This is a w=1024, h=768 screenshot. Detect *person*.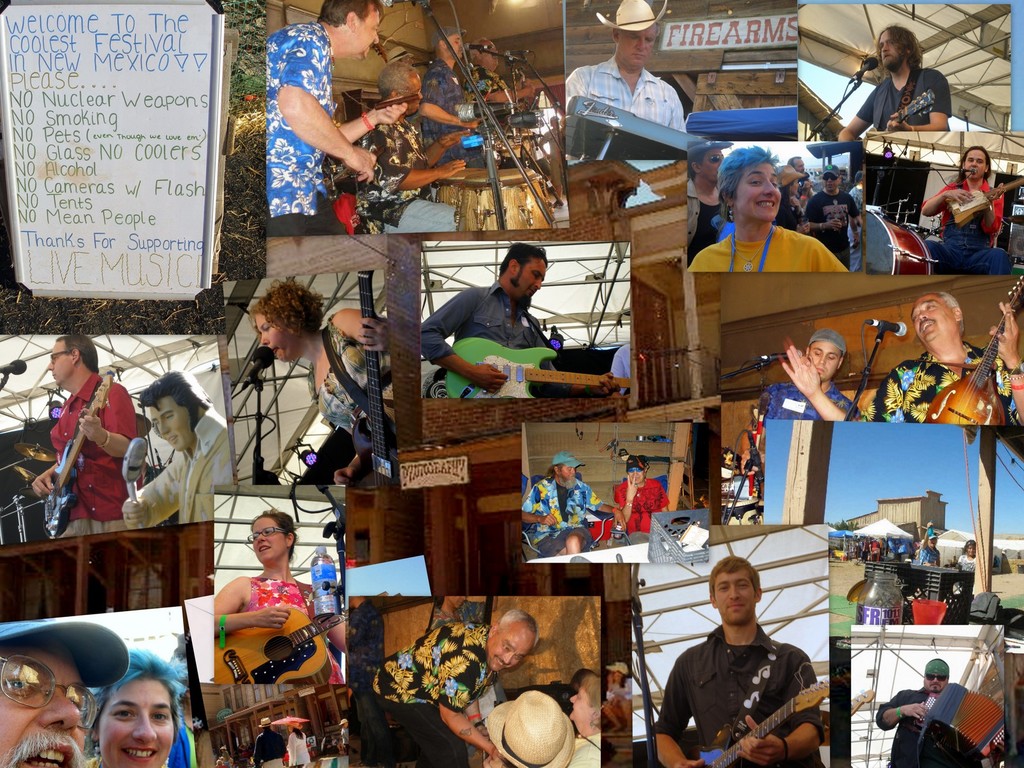
(323, 733, 342, 756).
